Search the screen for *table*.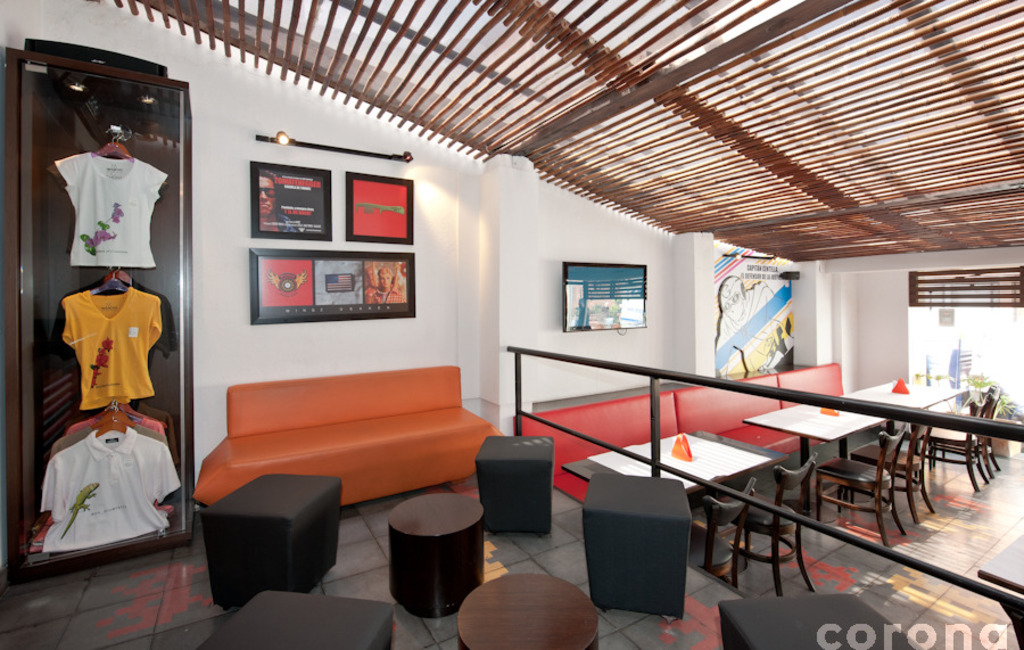
Found at bbox=(594, 433, 783, 500).
